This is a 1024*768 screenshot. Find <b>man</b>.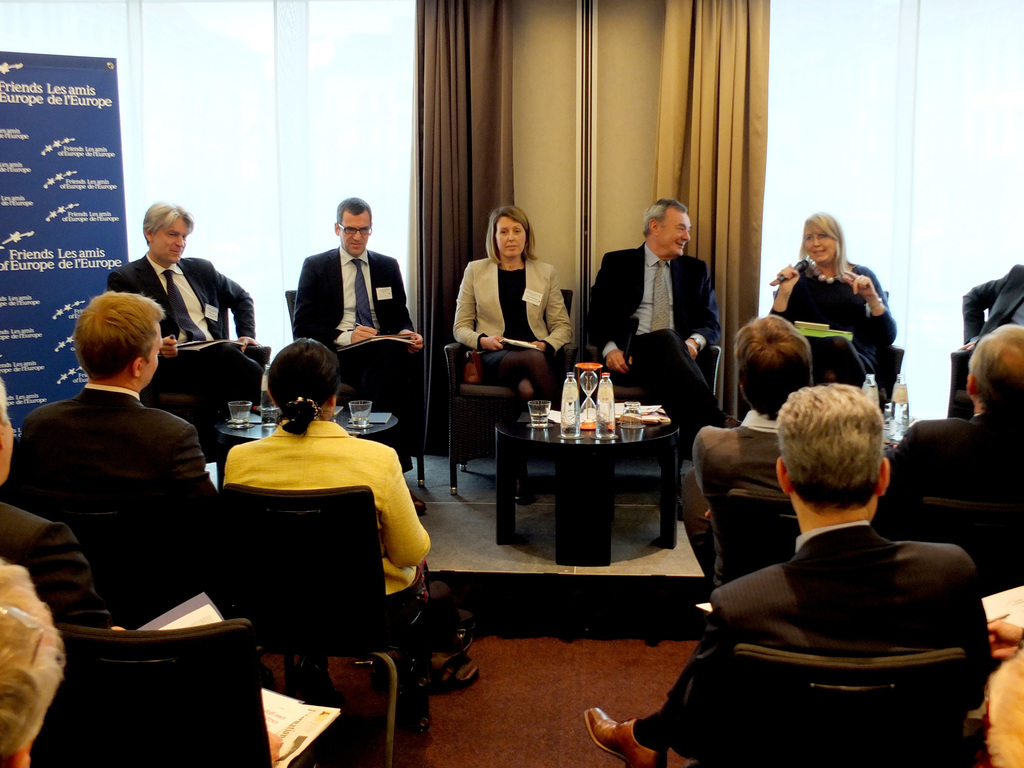
Bounding box: bbox(874, 324, 1023, 596).
